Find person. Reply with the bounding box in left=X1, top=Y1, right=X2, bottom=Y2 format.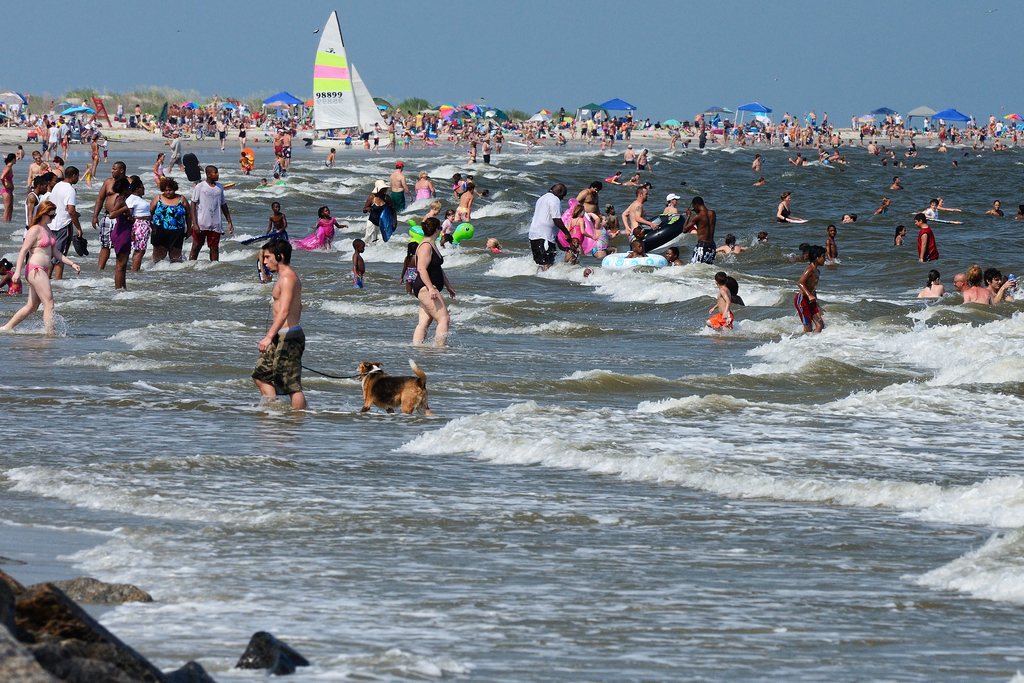
left=624, top=140, right=635, bottom=163.
